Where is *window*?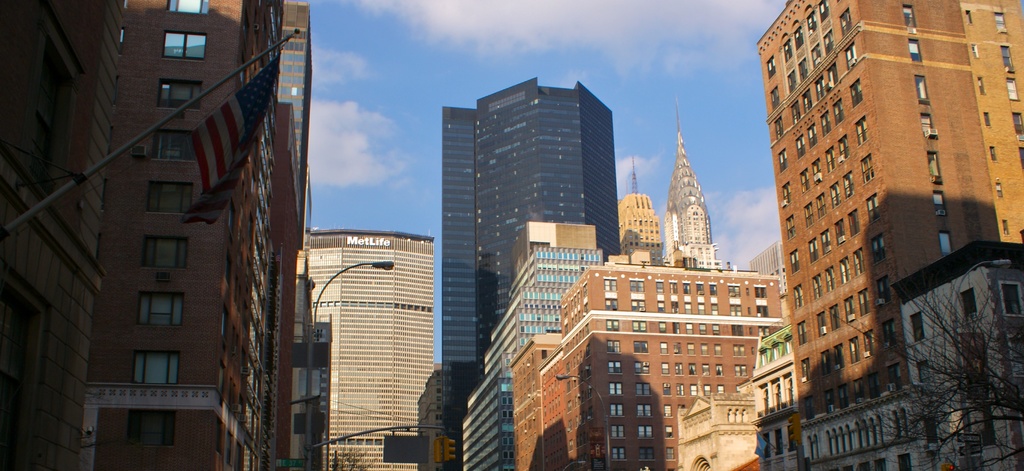
(731, 345, 744, 357).
